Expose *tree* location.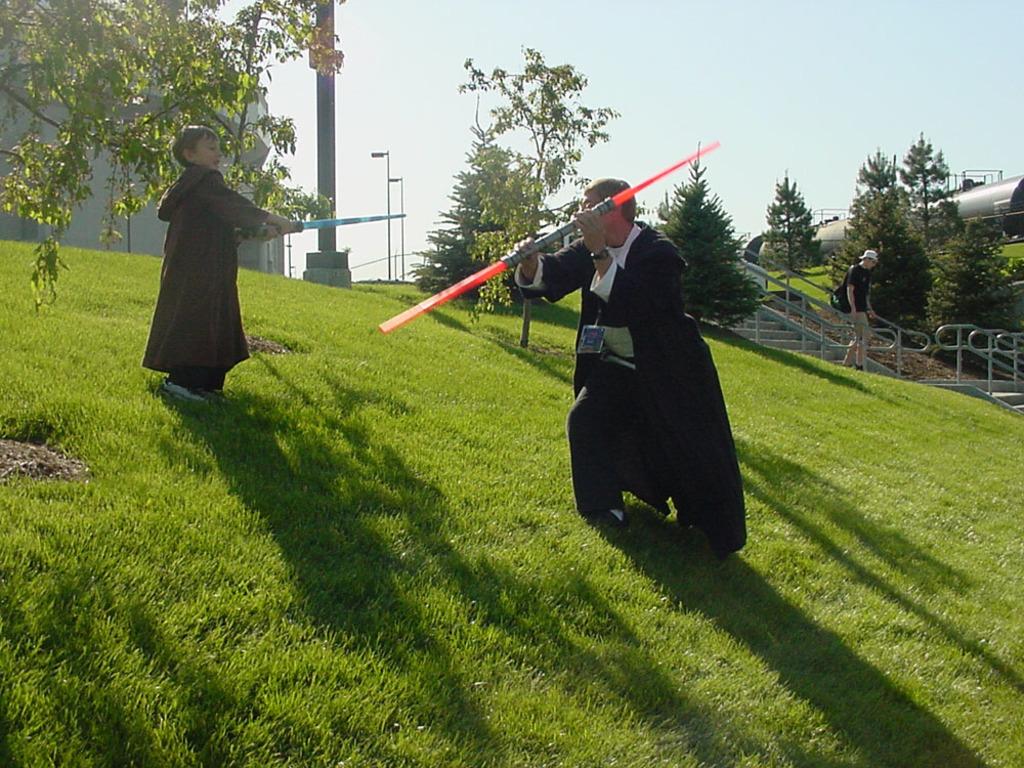
Exposed at left=771, top=161, right=837, bottom=264.
